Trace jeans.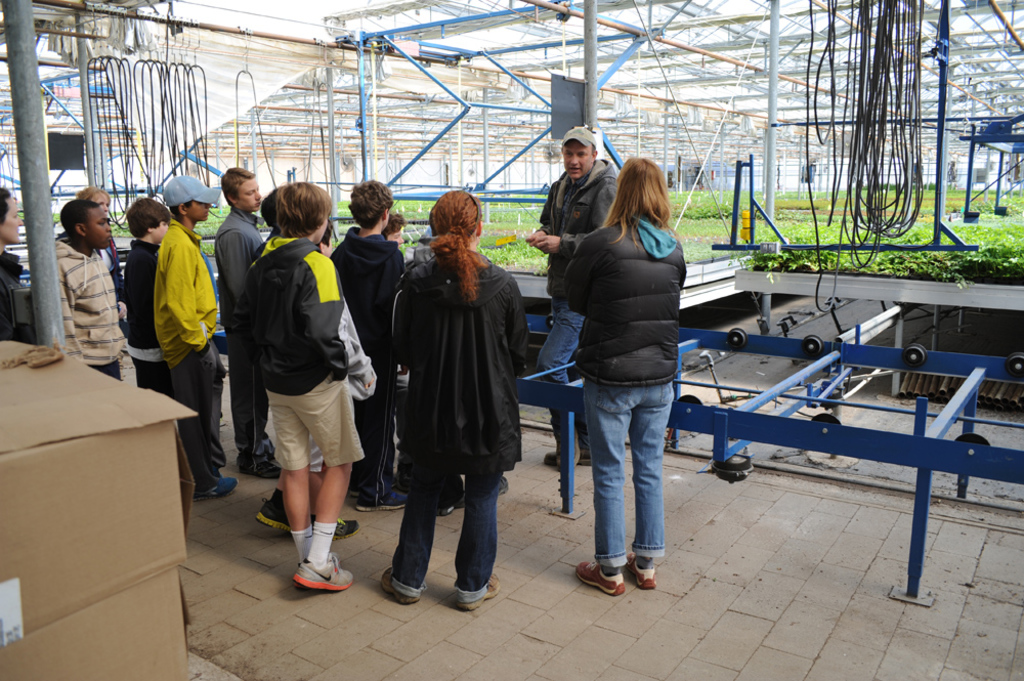
Traced to x1=552, y1=300, x2=589, y2=450.
